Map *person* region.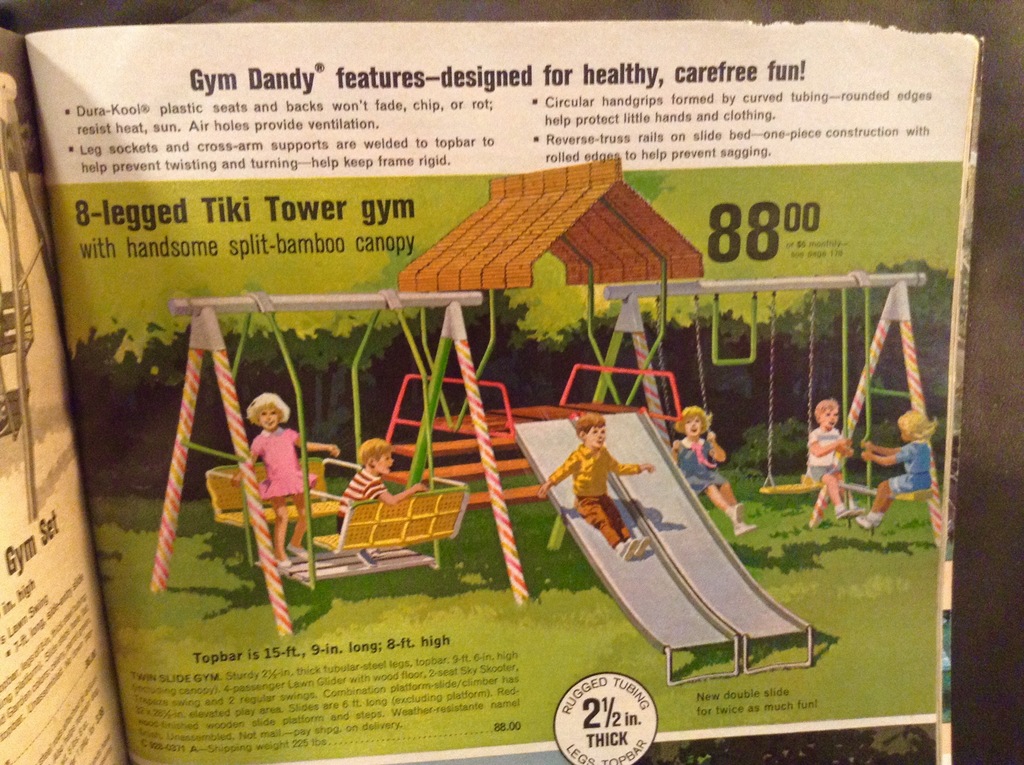
Mapped to 669:403:762:539.
